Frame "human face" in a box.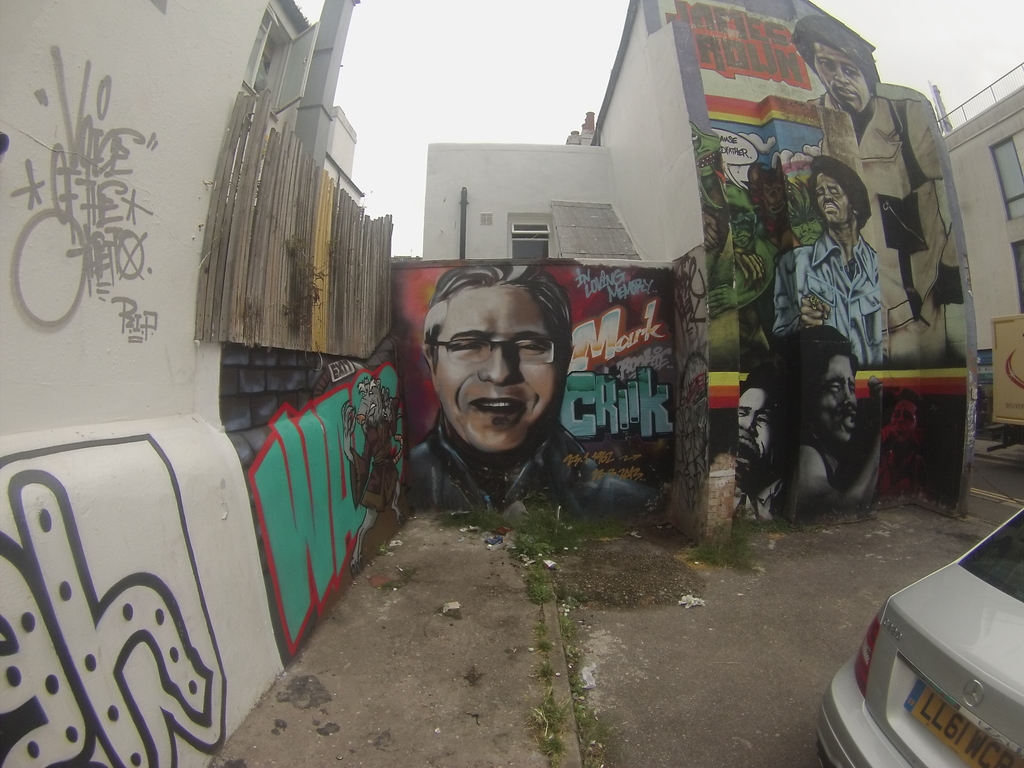
819 174 852 221.
